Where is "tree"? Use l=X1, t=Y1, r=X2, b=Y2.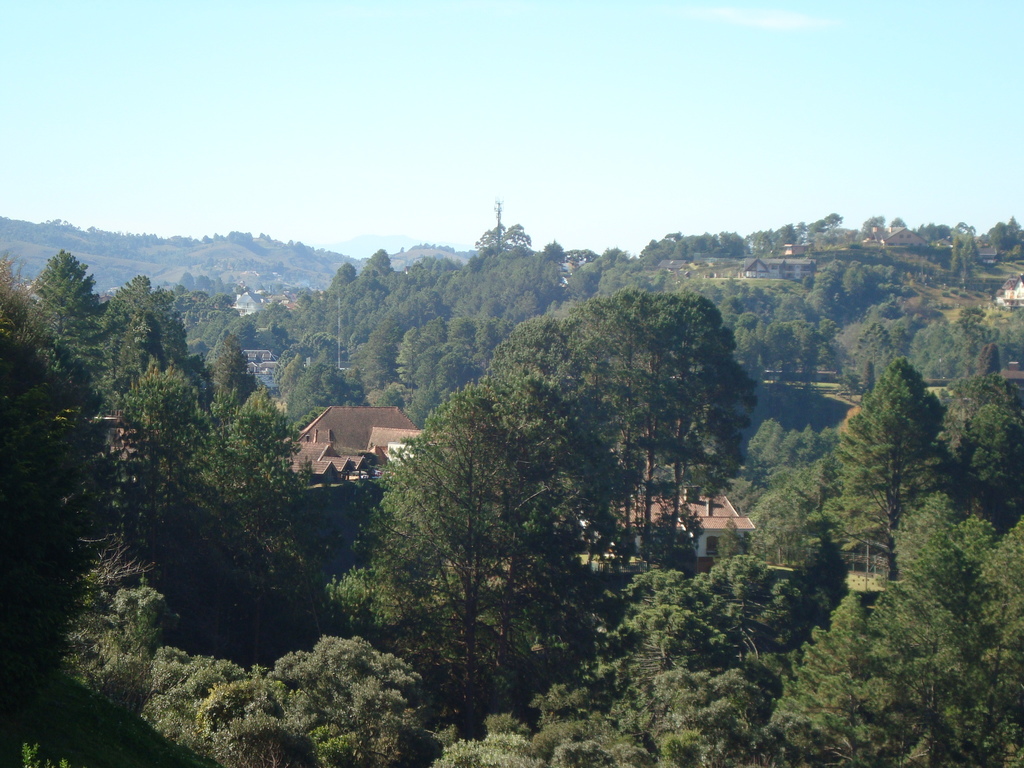
l=856, t=503, r=1023, b=767.
